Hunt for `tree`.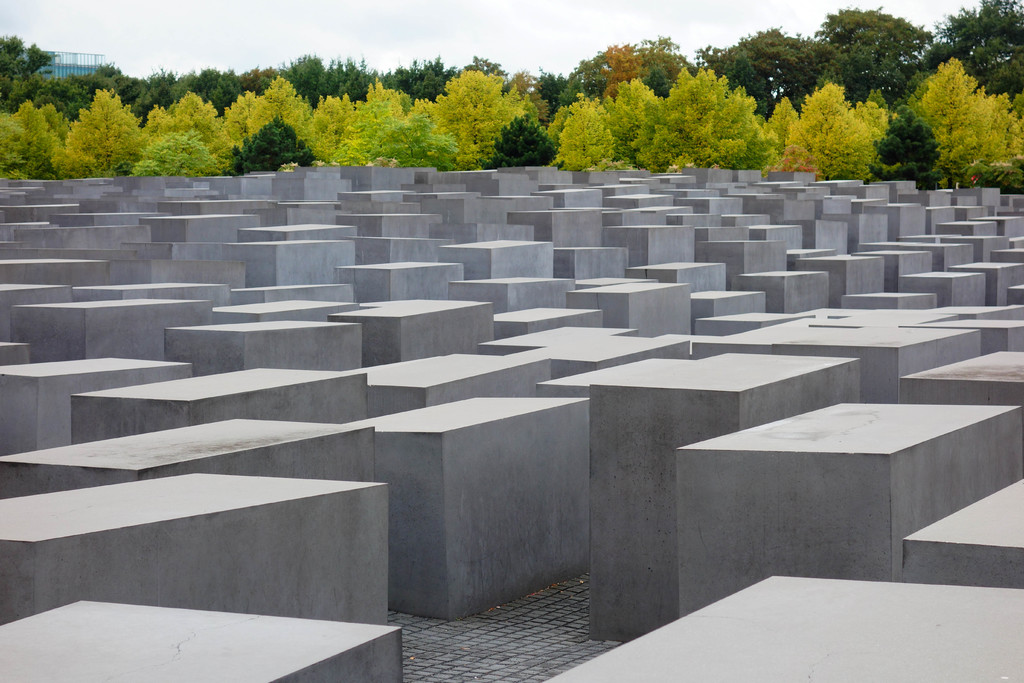
Hunted down at left=740, top=30, right=816, bottom=128.
